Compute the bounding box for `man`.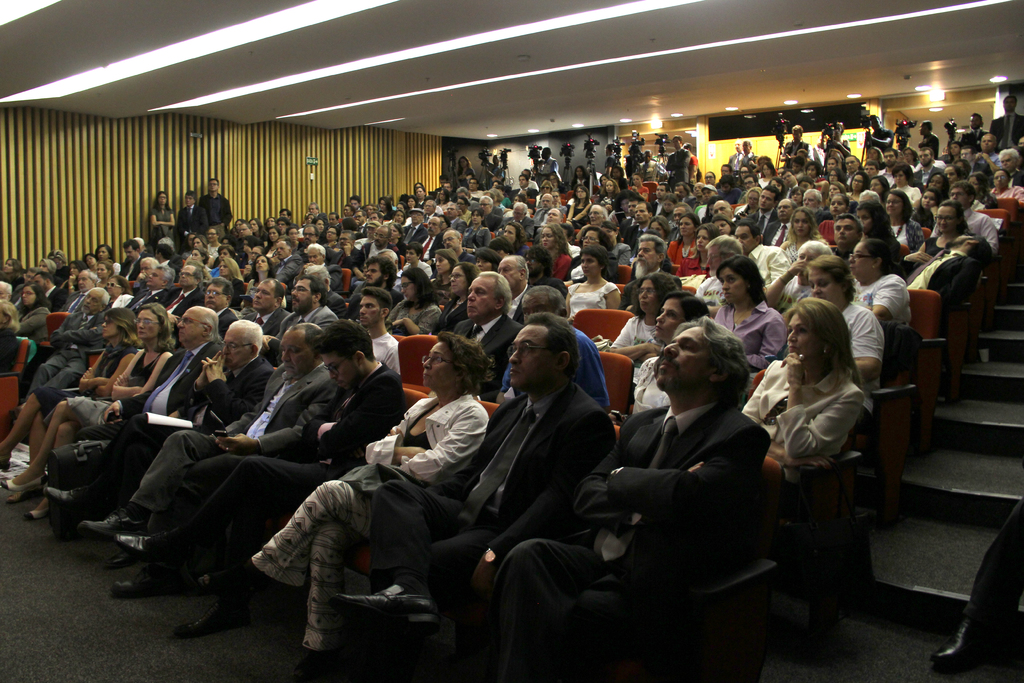
[535, 151, 557, 180].
